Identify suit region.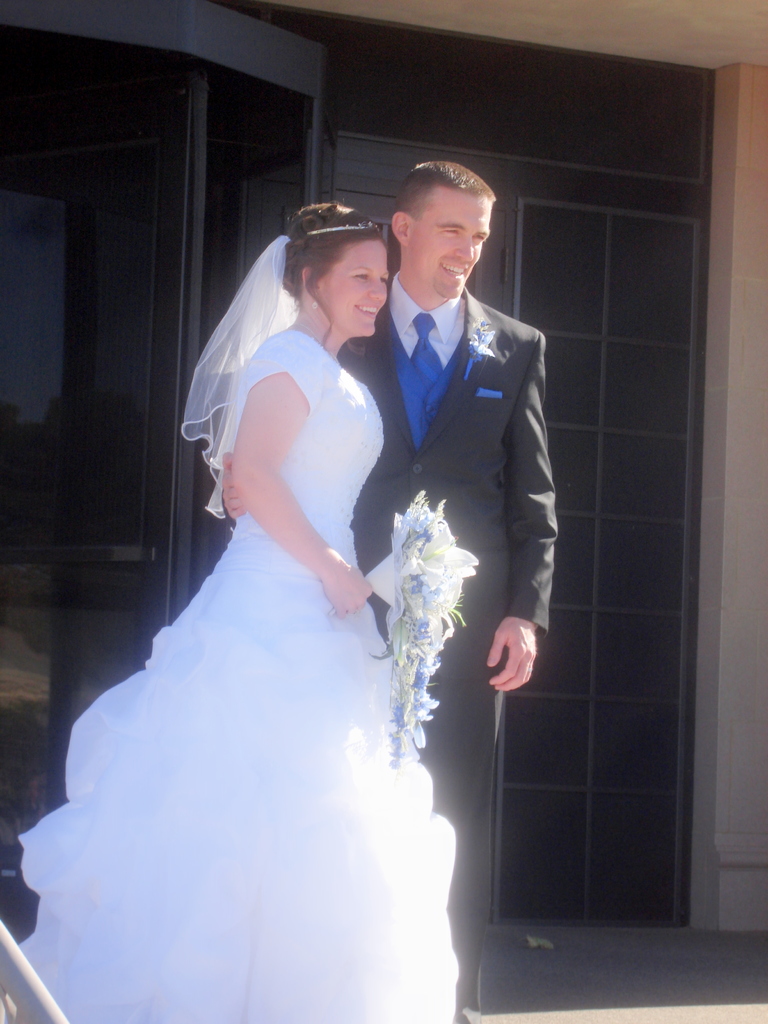
Region: x1=333 y1=282 x2=559 y2=710.
